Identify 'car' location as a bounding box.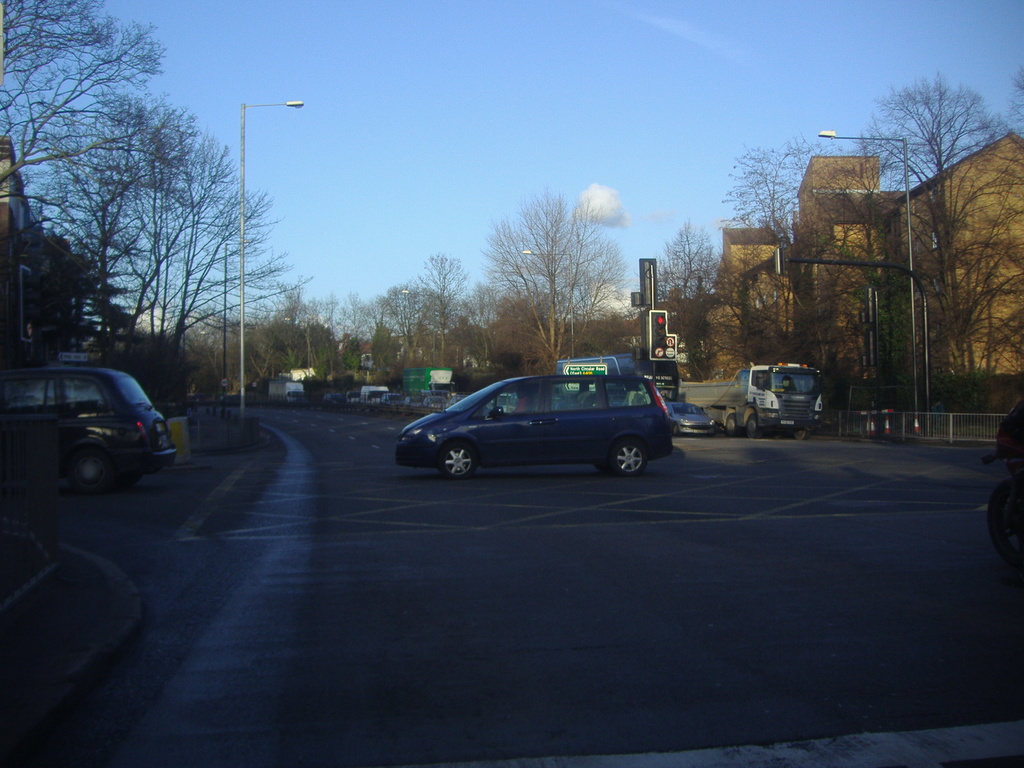
<bbox>654, 381, 712, 436</bbox>.
